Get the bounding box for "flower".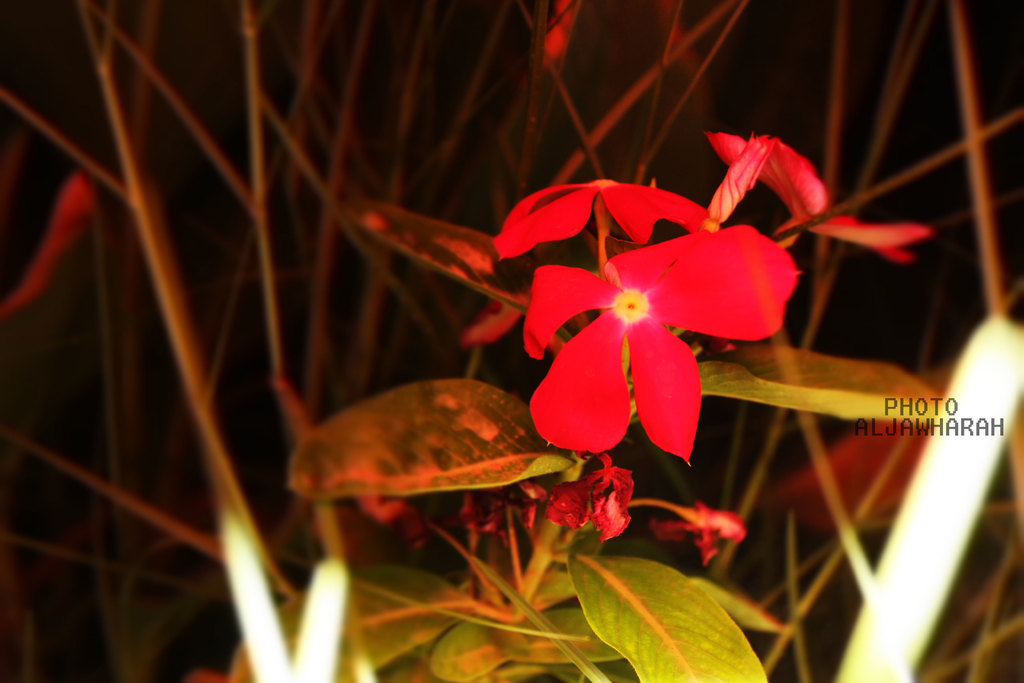
left=455, top=448, right=746, bottom=563.
